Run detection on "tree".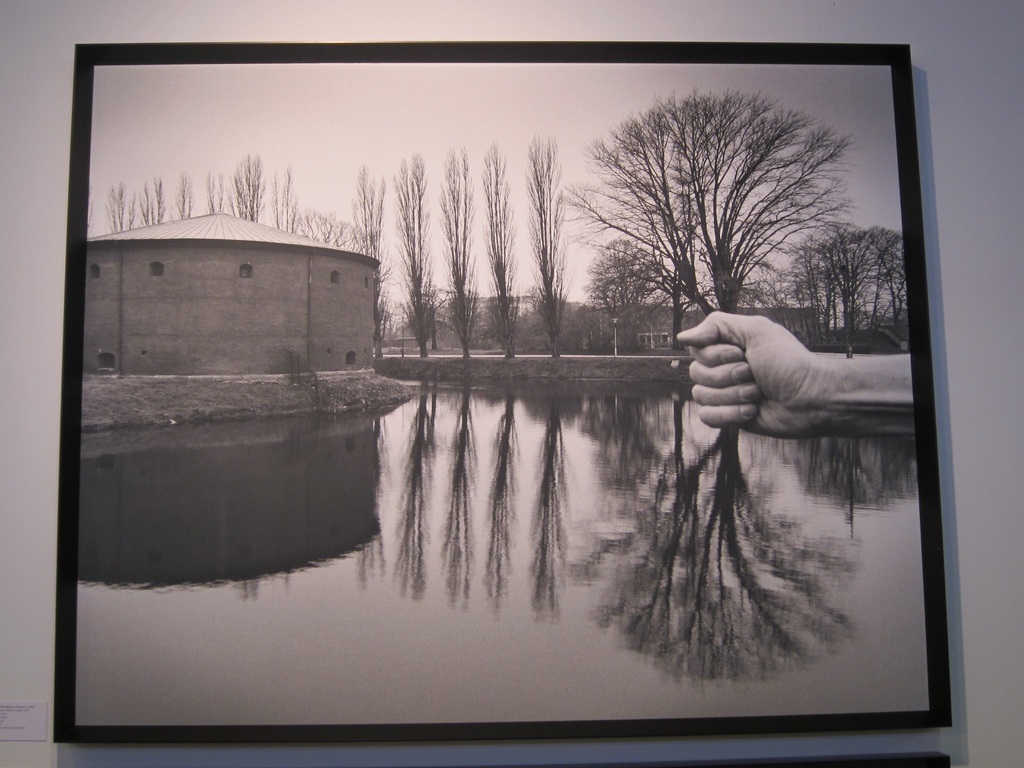
Result: [x1=106, y1=150, x2=367, y2=252].
